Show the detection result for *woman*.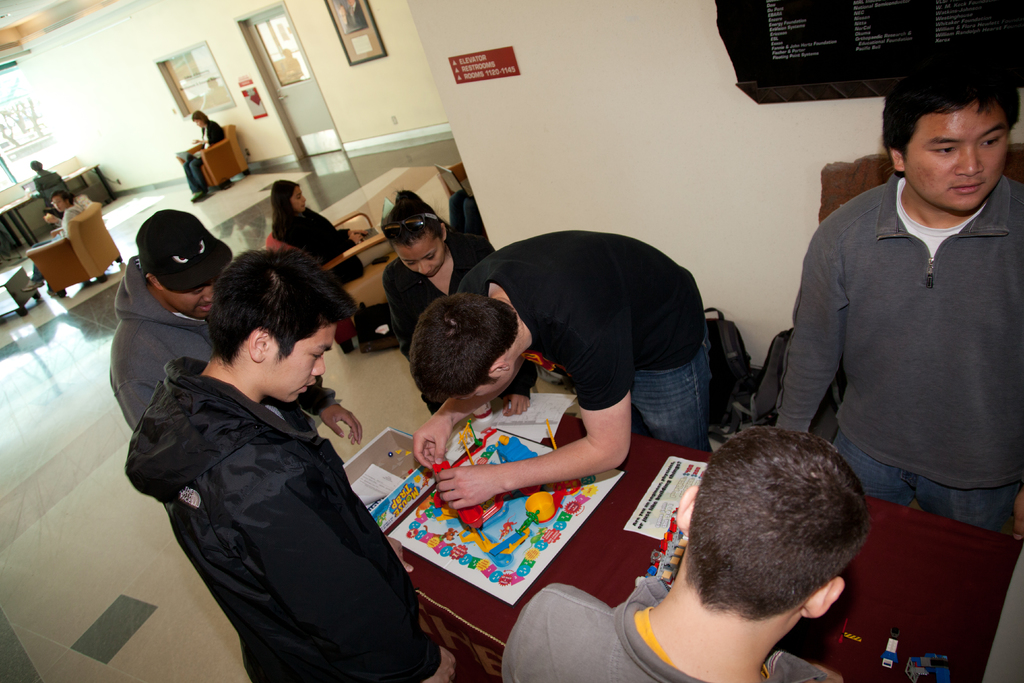
21,190,95,301.
